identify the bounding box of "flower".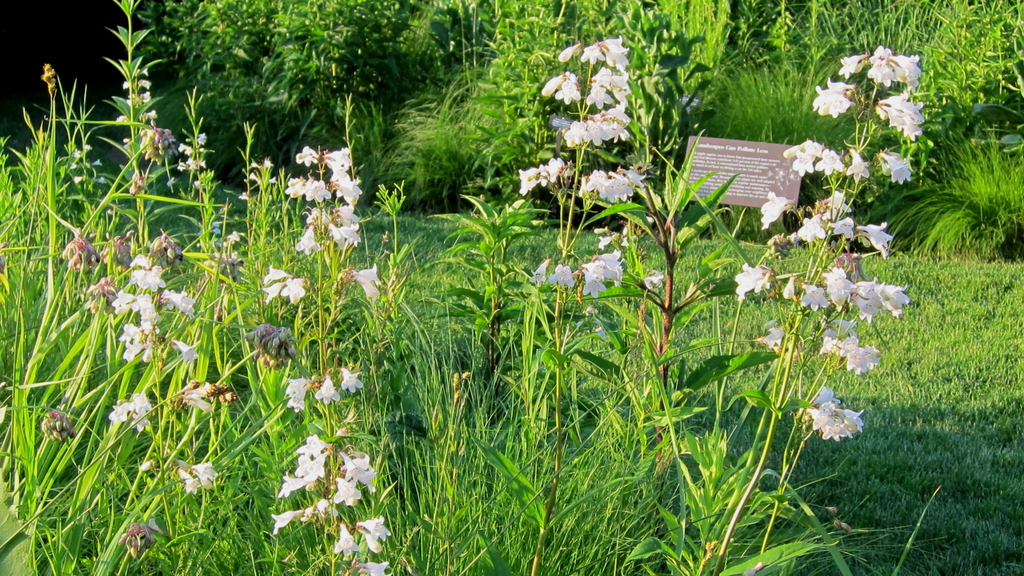
[783,279,797,298].
